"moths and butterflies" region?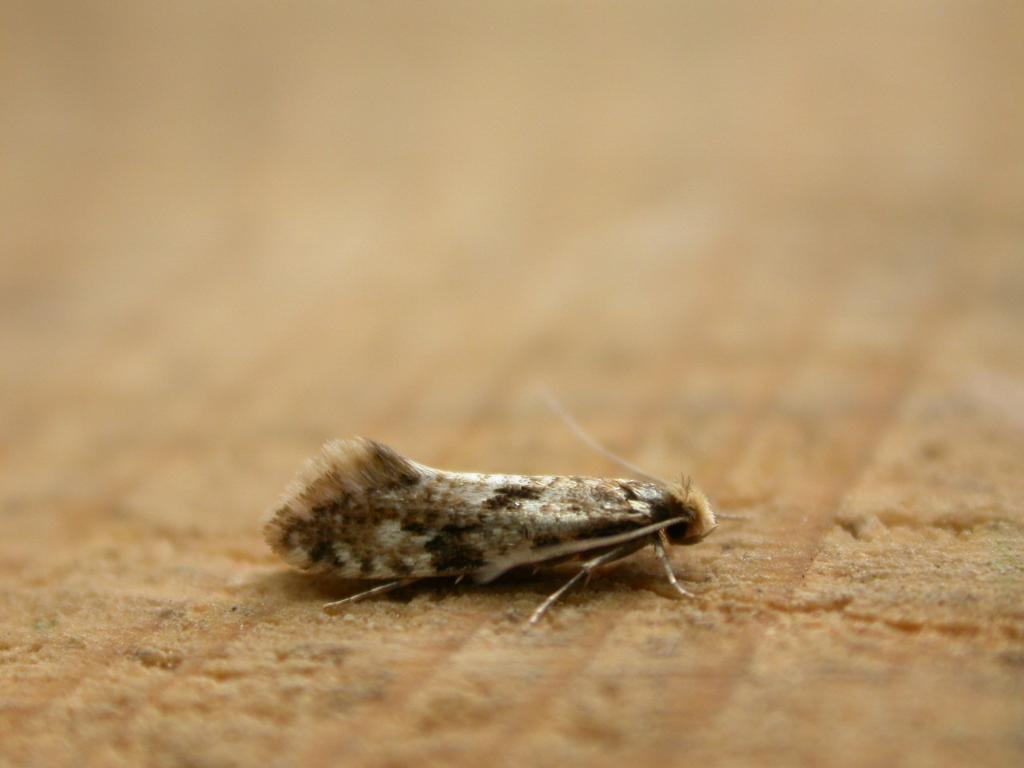
254/386/718/638
